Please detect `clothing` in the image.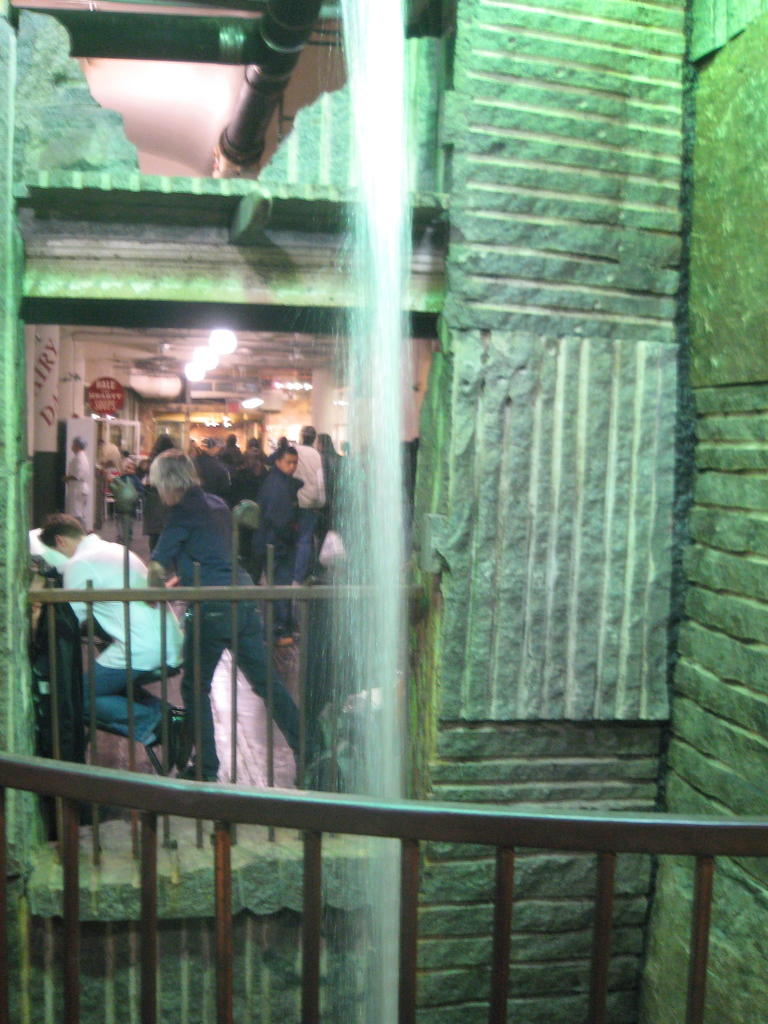
{"left": 58, "top": 525, "right": 189, "bottom": 744}.
